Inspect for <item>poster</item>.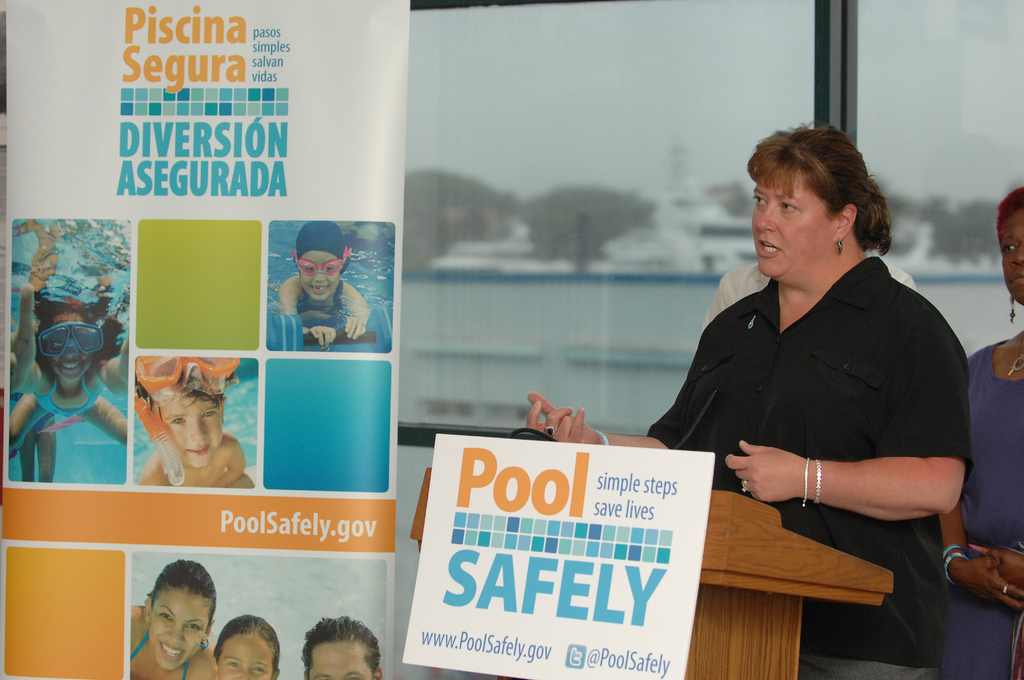
Inspection: [x1=403, y1=435, x2=716, y2=679].
